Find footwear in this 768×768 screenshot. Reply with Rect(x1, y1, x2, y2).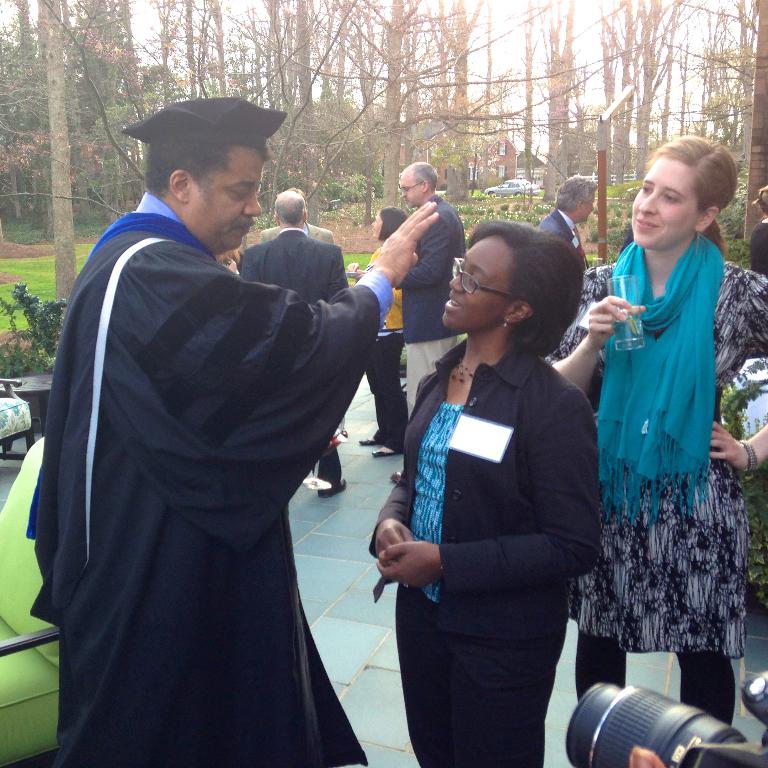
Rect(321, 480, 346, 496).
